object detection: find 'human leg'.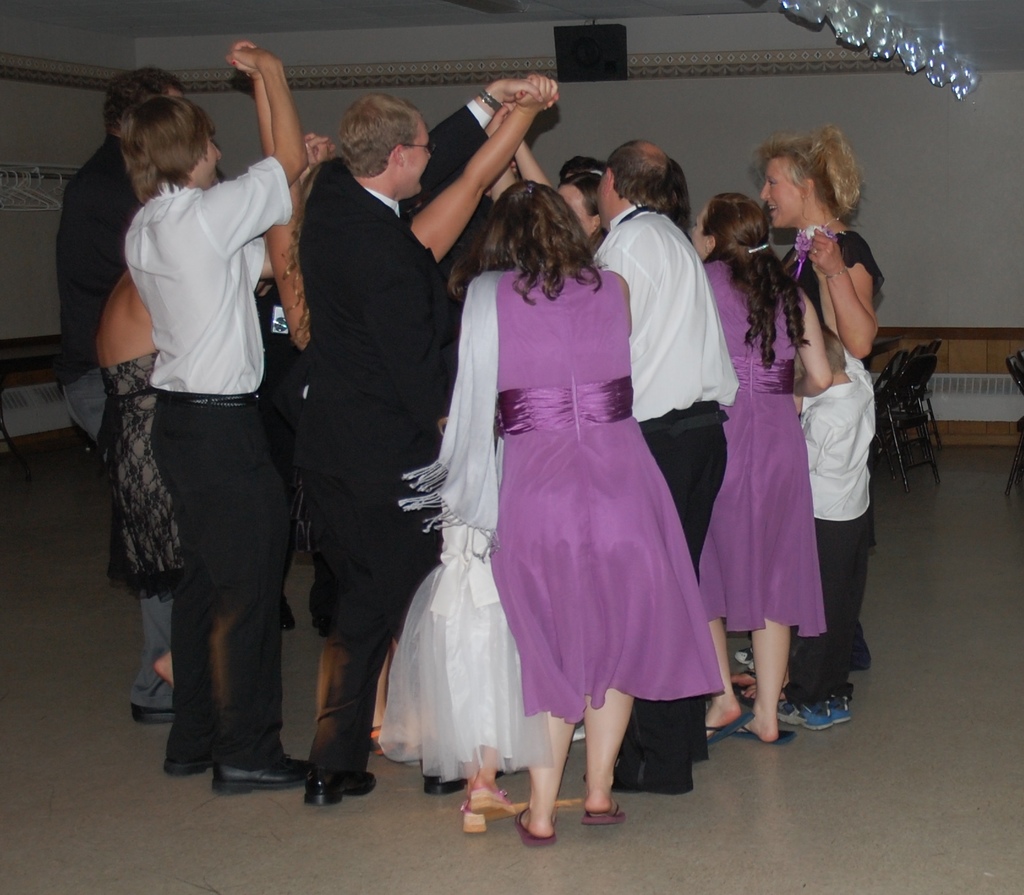
<region>520, 663, 573, 852</region>.
